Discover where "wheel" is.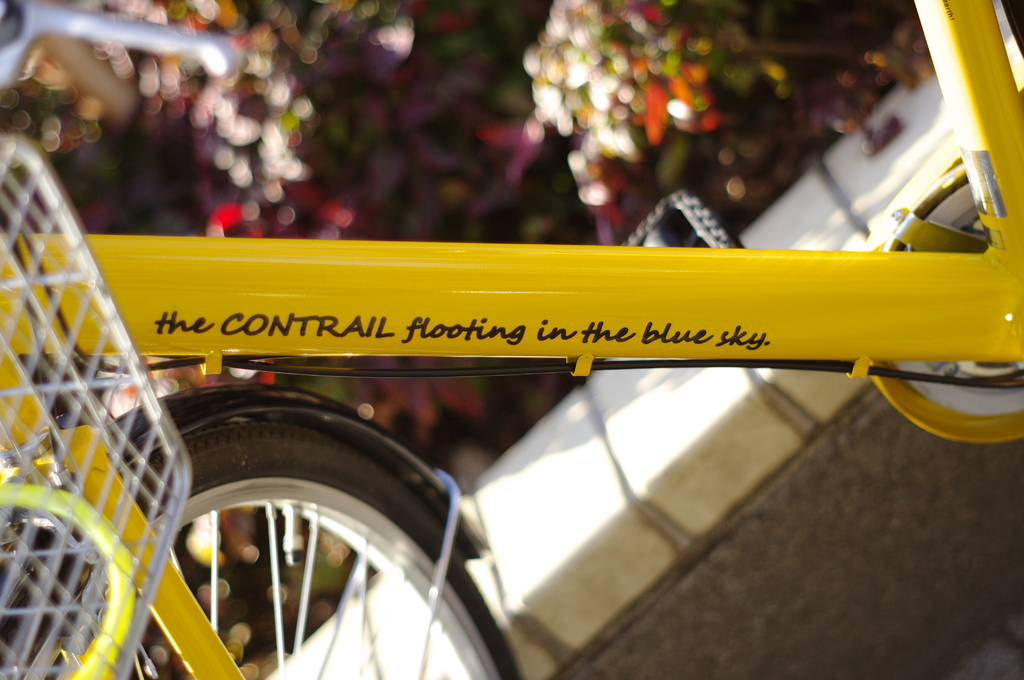
Discovered at (3, 416, 525, 679).
